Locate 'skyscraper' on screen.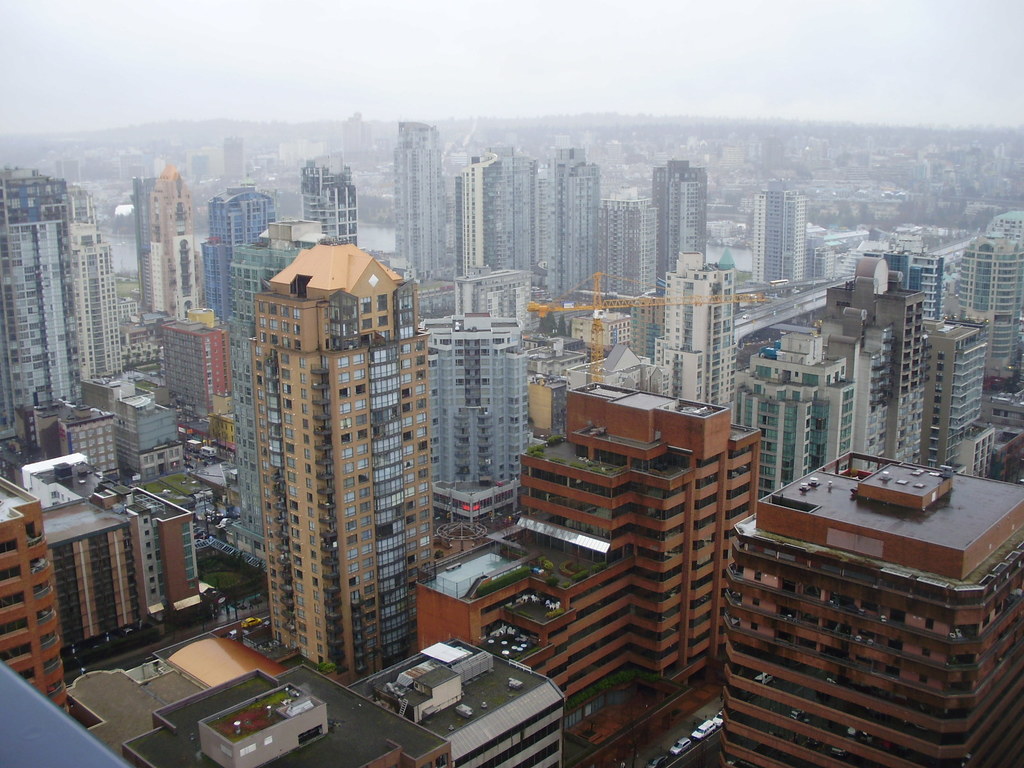
On screen at detection(211, 205, 431, 717).
